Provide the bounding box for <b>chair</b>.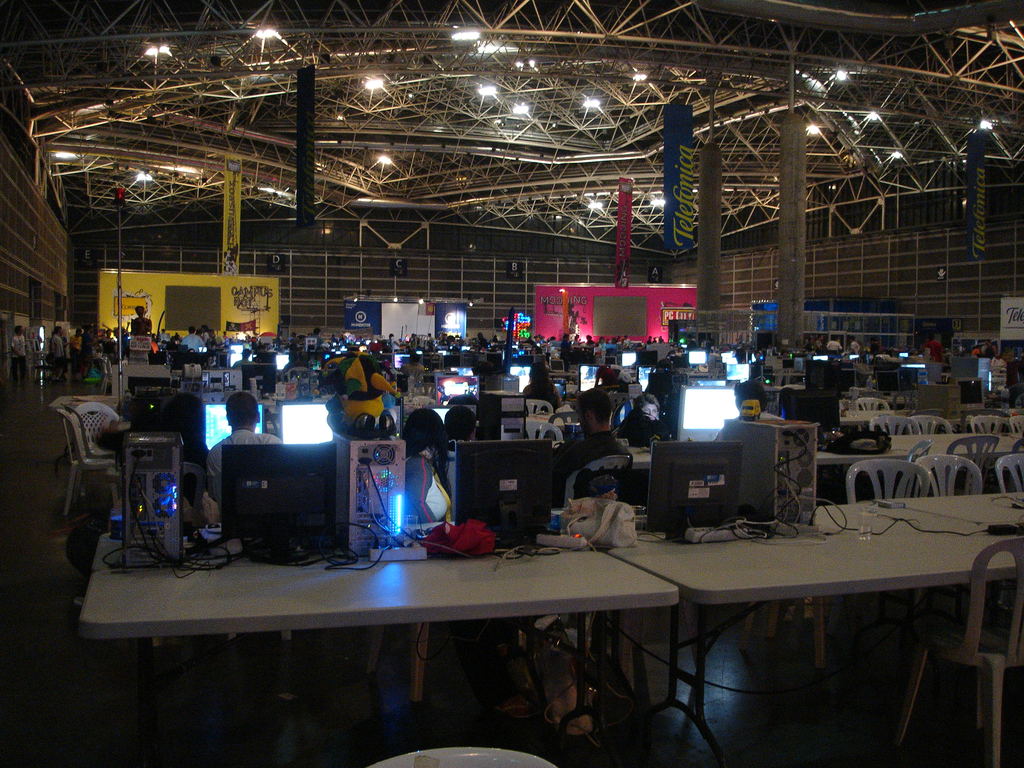
bbox=[909, 460, 982, 503].
